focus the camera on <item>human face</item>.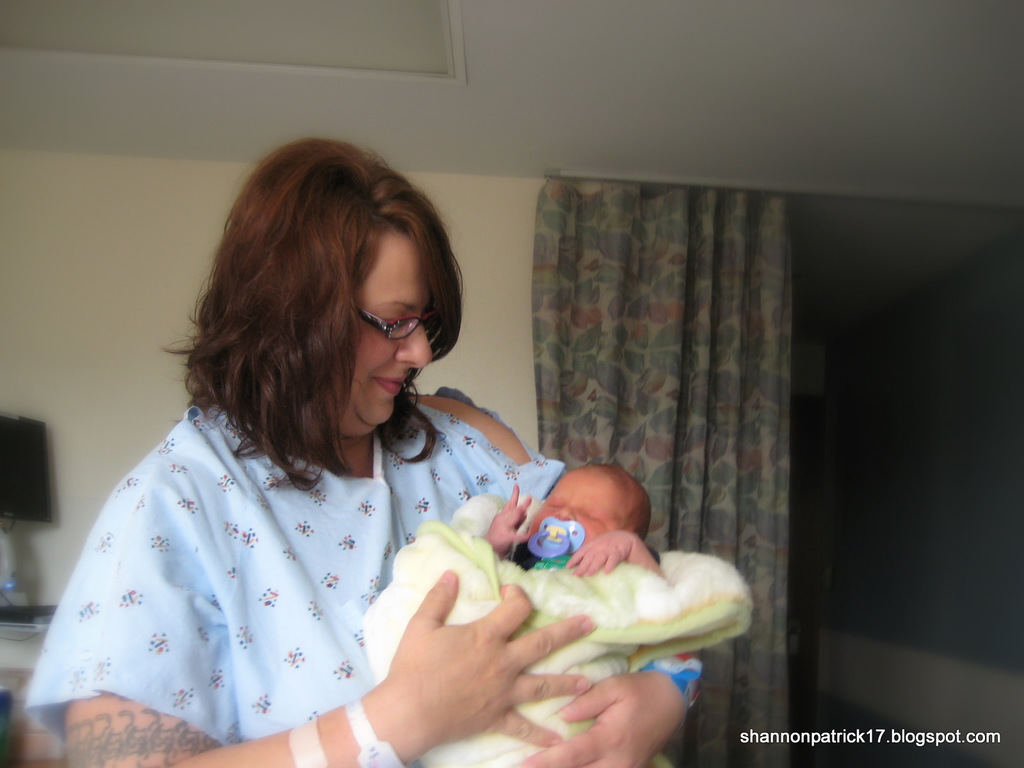
Focus region: select_region(533, 472, 618, 552).
